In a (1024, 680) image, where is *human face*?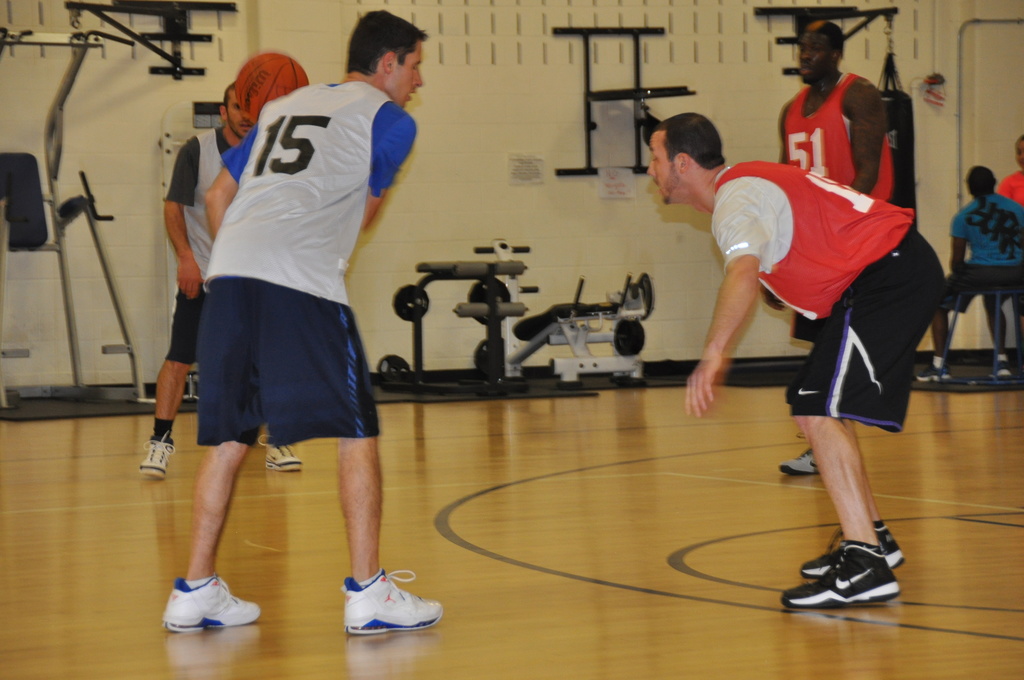
(x1=644, y1=133, x2=678, y2=204).
